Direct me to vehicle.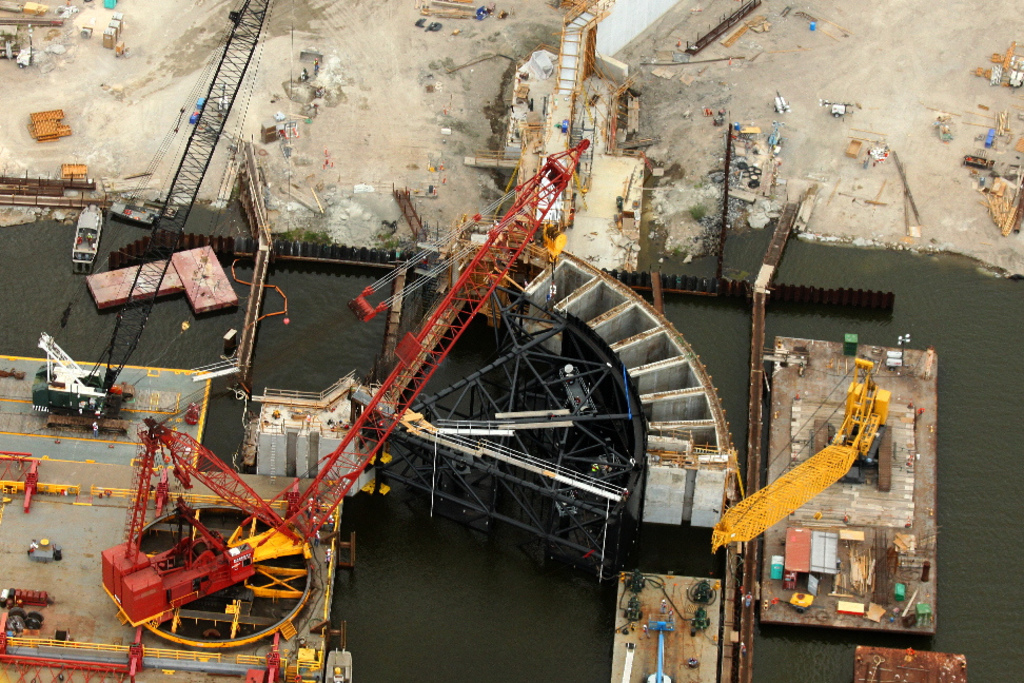
Direction: (91, 136, 592, 645).
